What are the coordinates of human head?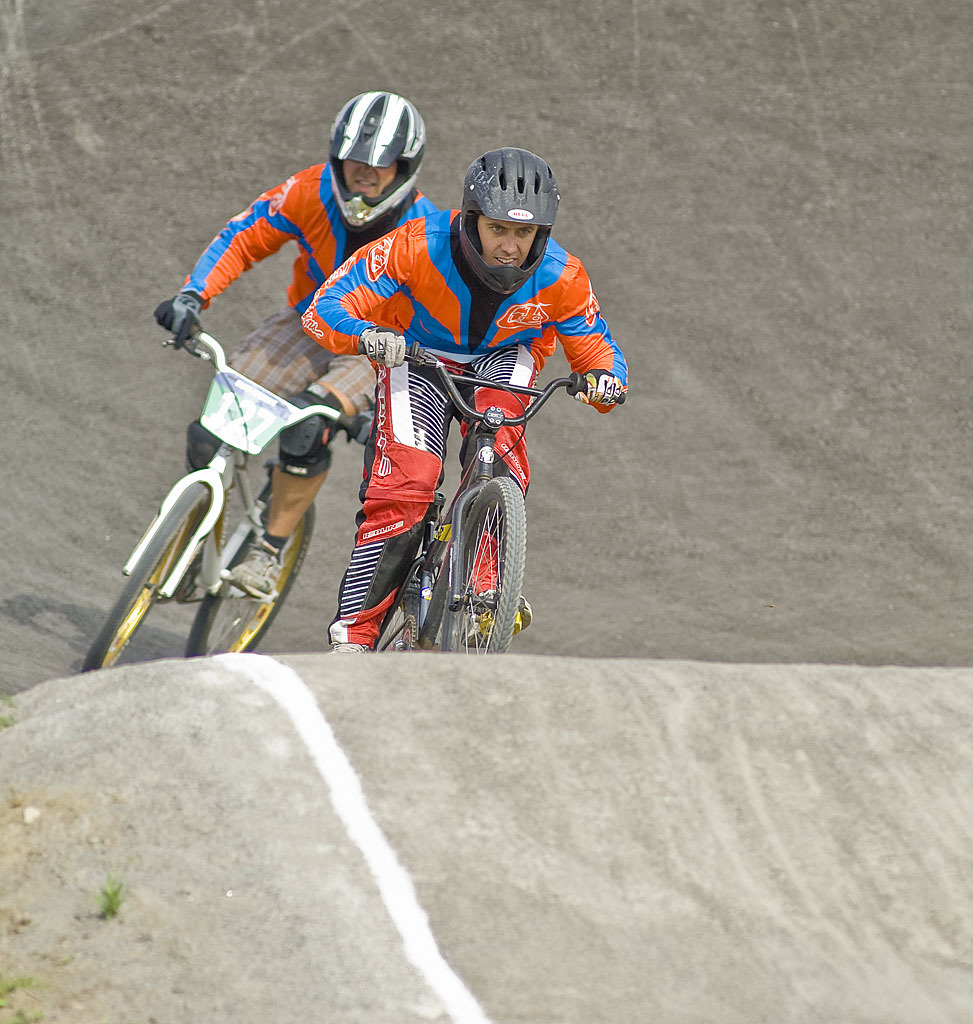
Rect(463, 148, 552, 287).
